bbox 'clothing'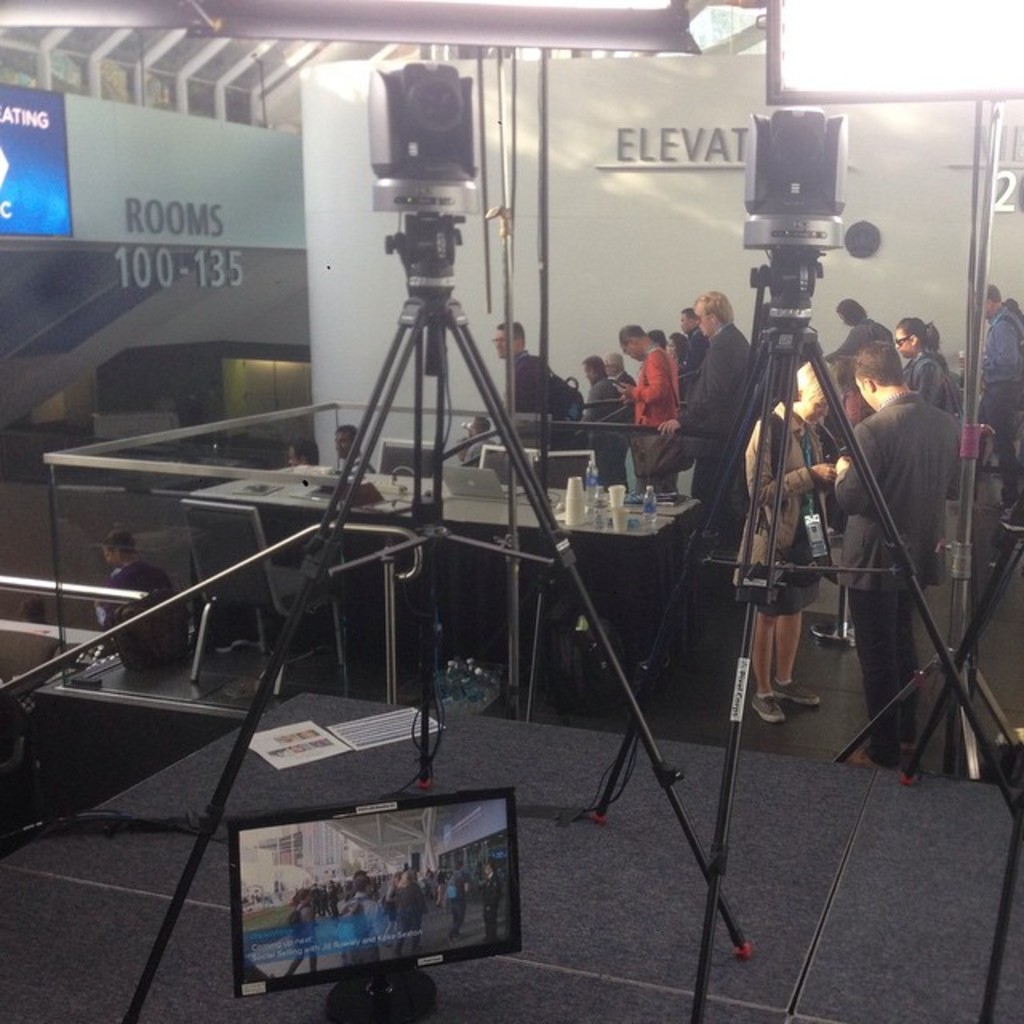
<bbox>517, 357, 549, 413</bbox>
